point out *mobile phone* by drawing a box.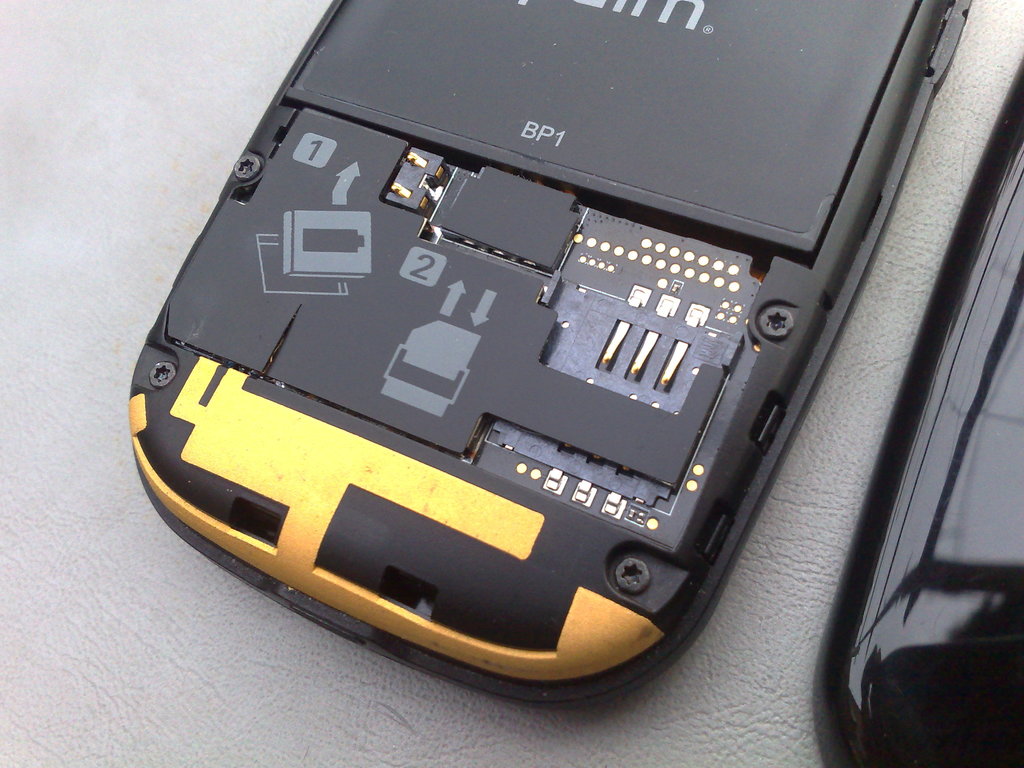
(83,9,879,737).
